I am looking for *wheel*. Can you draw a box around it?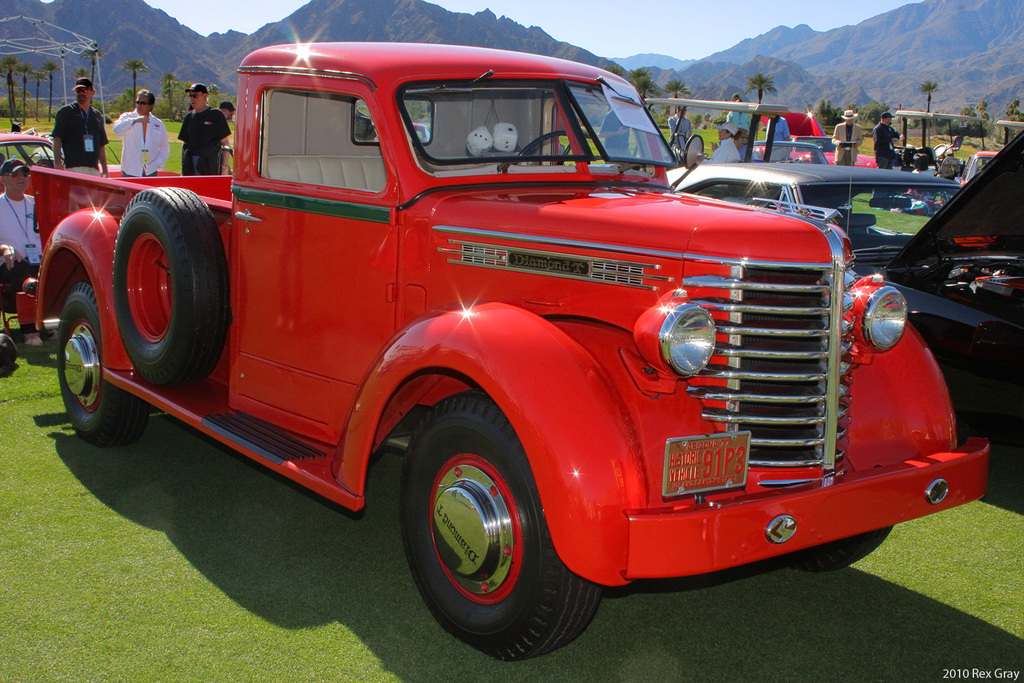
Sure, the bounding box is (58, 284, 152, 448).
